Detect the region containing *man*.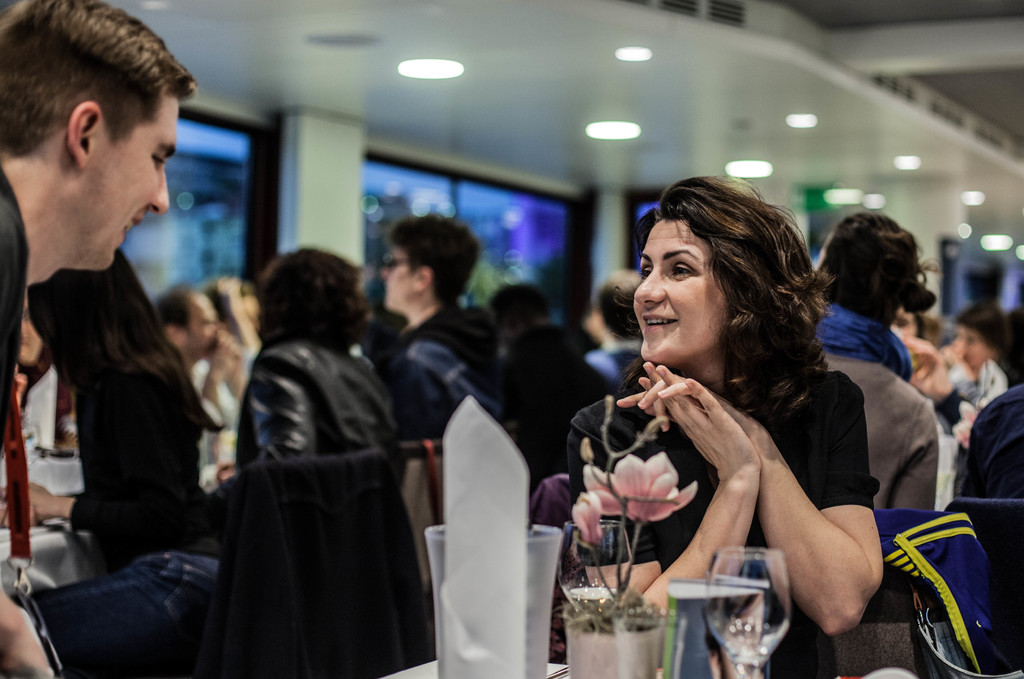
region(152, 290, 241, 438).
